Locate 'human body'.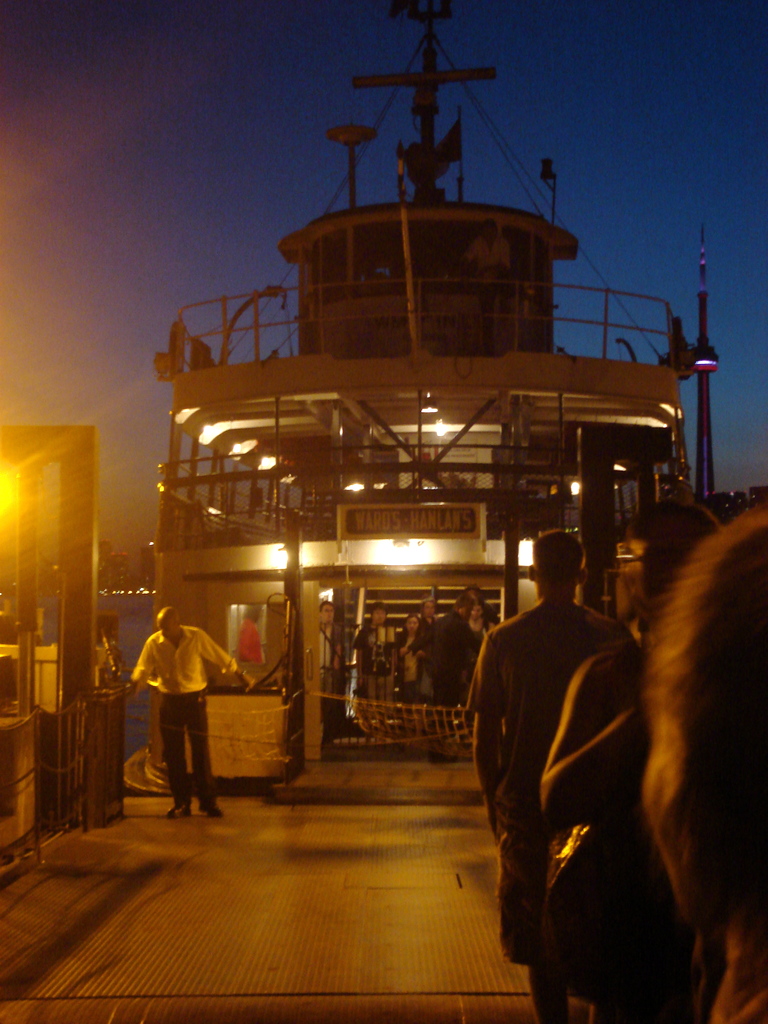
Bounding box: x1=429 y1=589 x2=471 y2=701.
